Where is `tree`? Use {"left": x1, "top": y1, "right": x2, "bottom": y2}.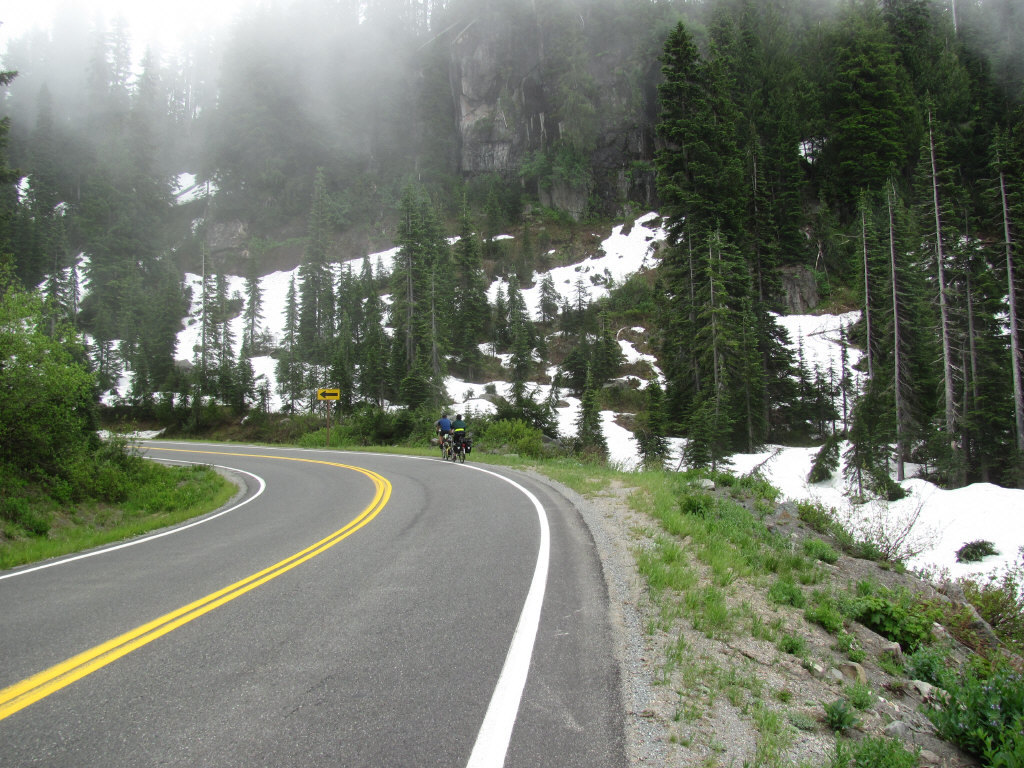
{"left": 47, "top": 0, "right": 174, "bottom": 313}.
